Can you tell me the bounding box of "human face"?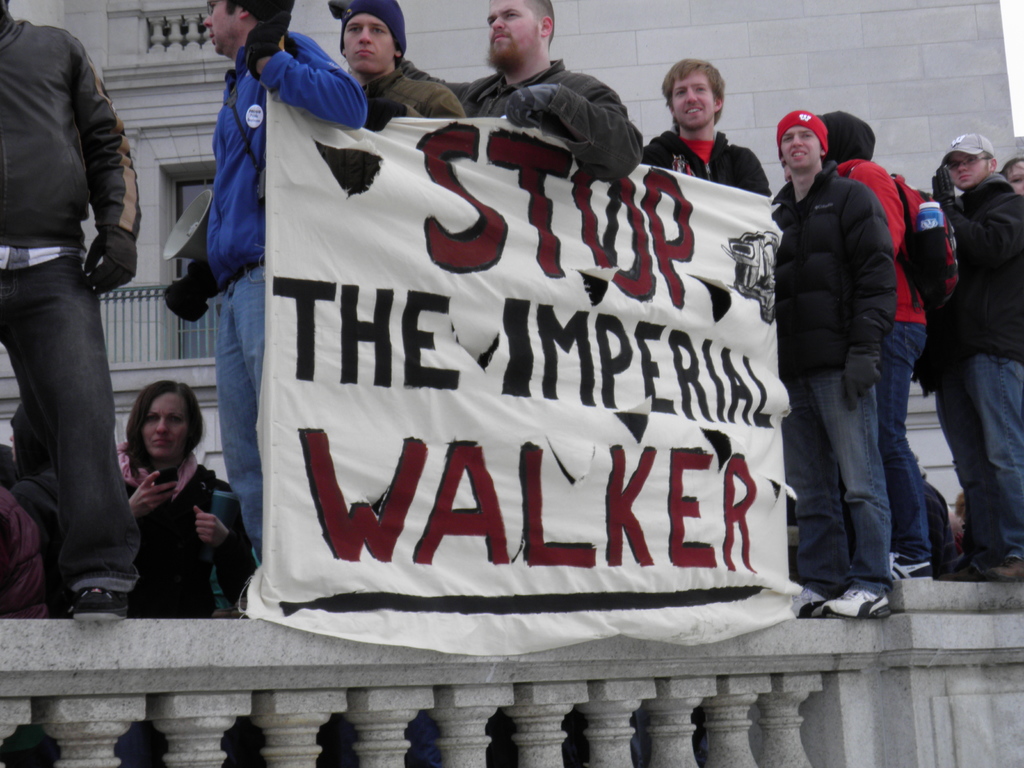
<region>485, 0, 540, 58</region>.
